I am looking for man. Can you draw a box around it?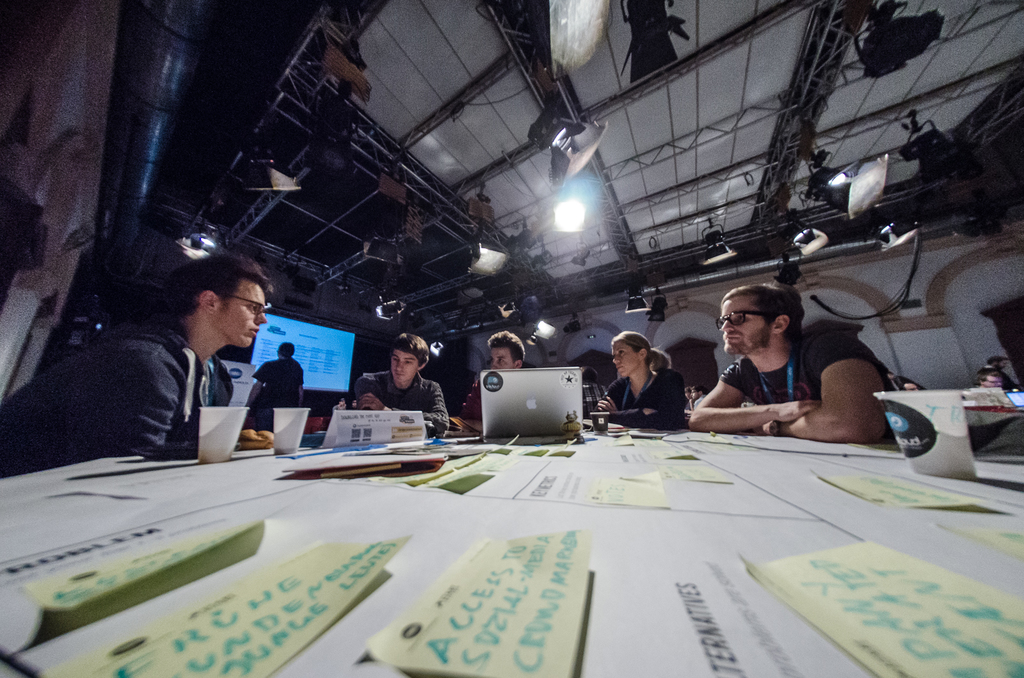
Sure, the bounding box is x1=979, y1=370, x2=1001, y2=395.
